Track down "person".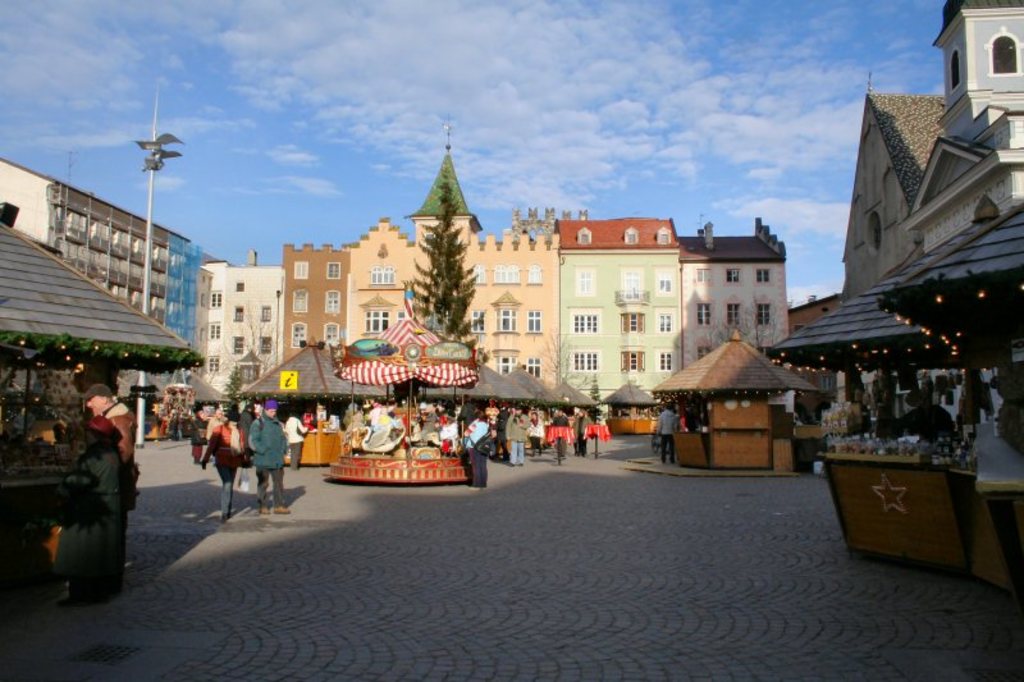
Tracked to BBox(205, 408, 227, 466).
